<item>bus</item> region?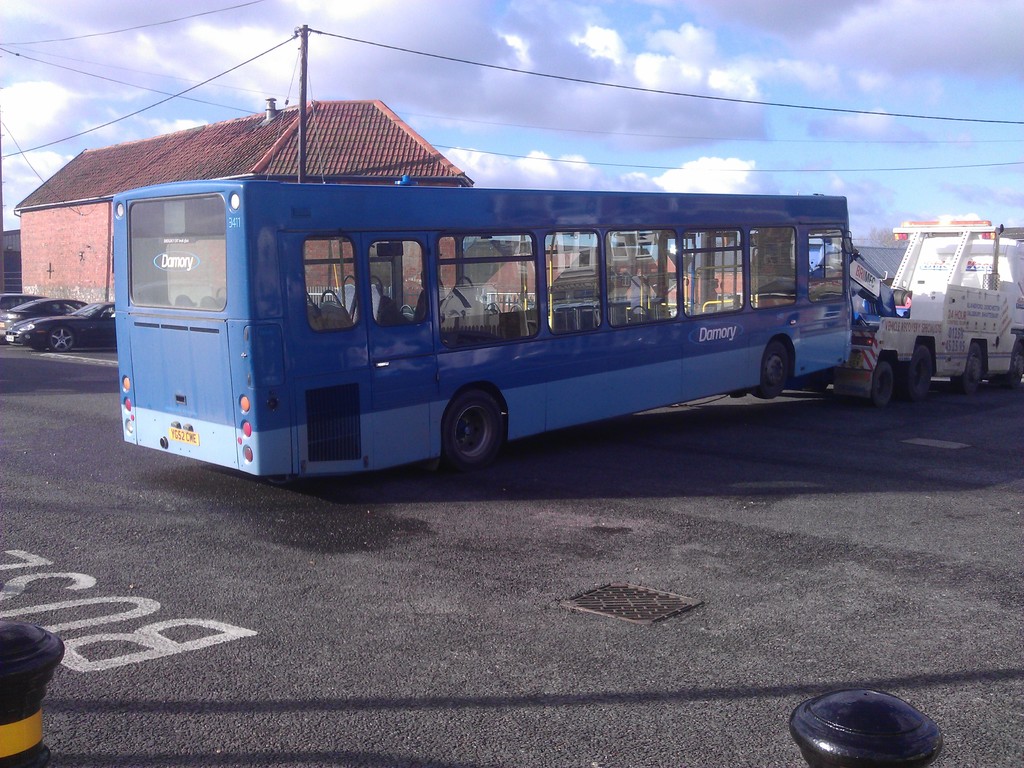
{"left": 115, "top": 176, "right": 863, "bottom": 475}
